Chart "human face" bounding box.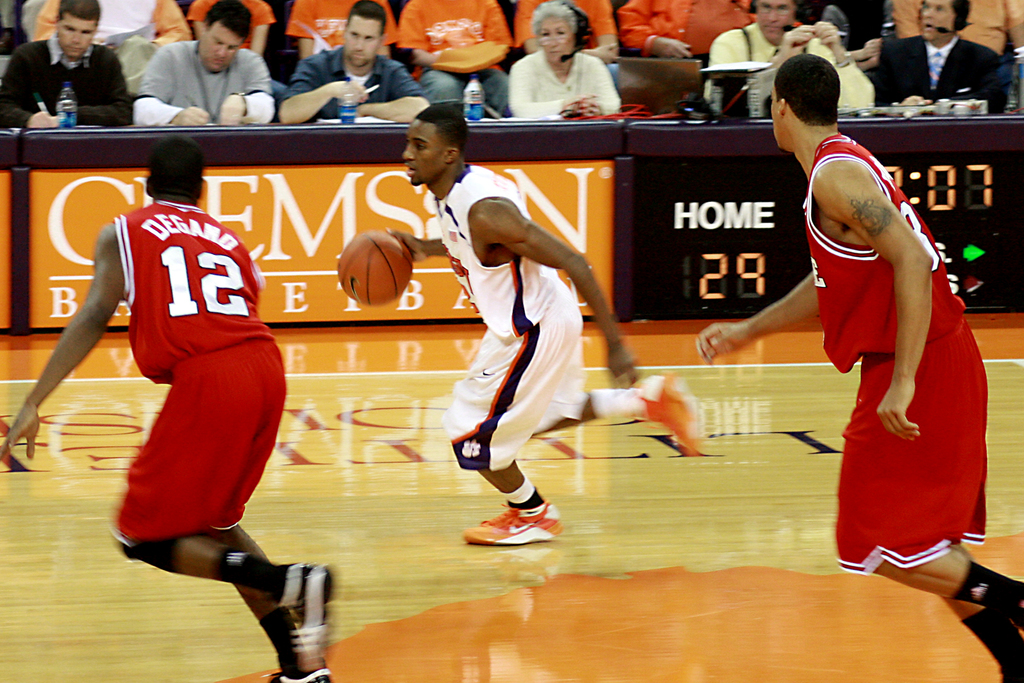
Charted: left=344, top=24, right=378, bottom=72.
